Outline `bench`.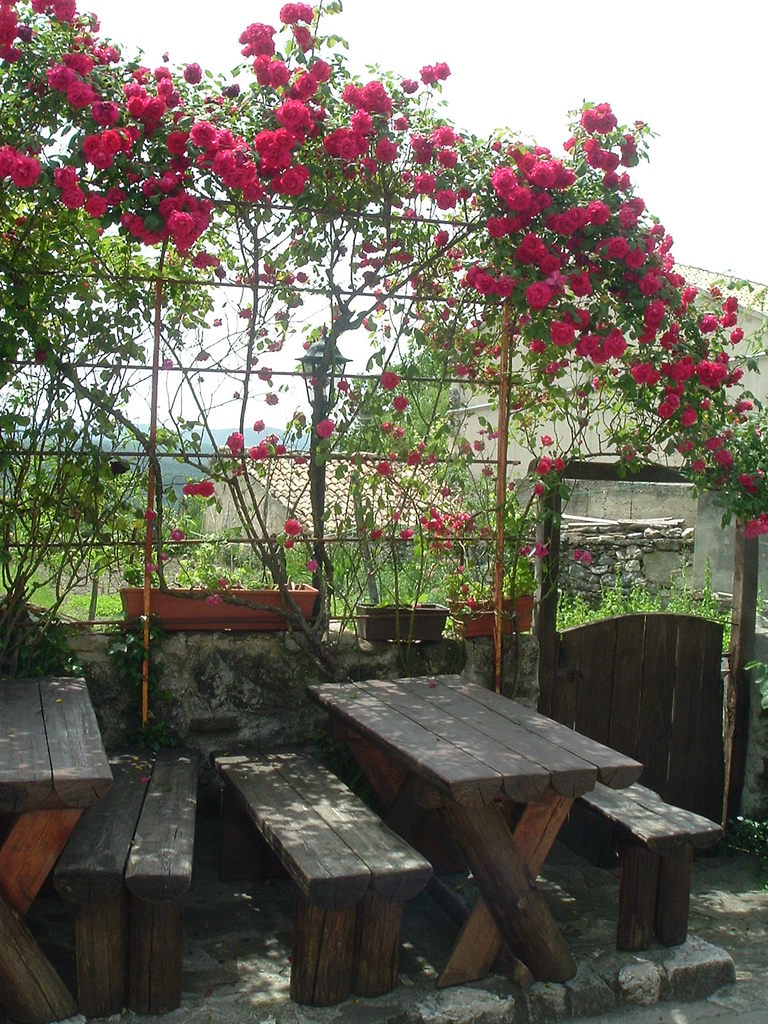
Outline: rect(330, 639, 675, 1018).
